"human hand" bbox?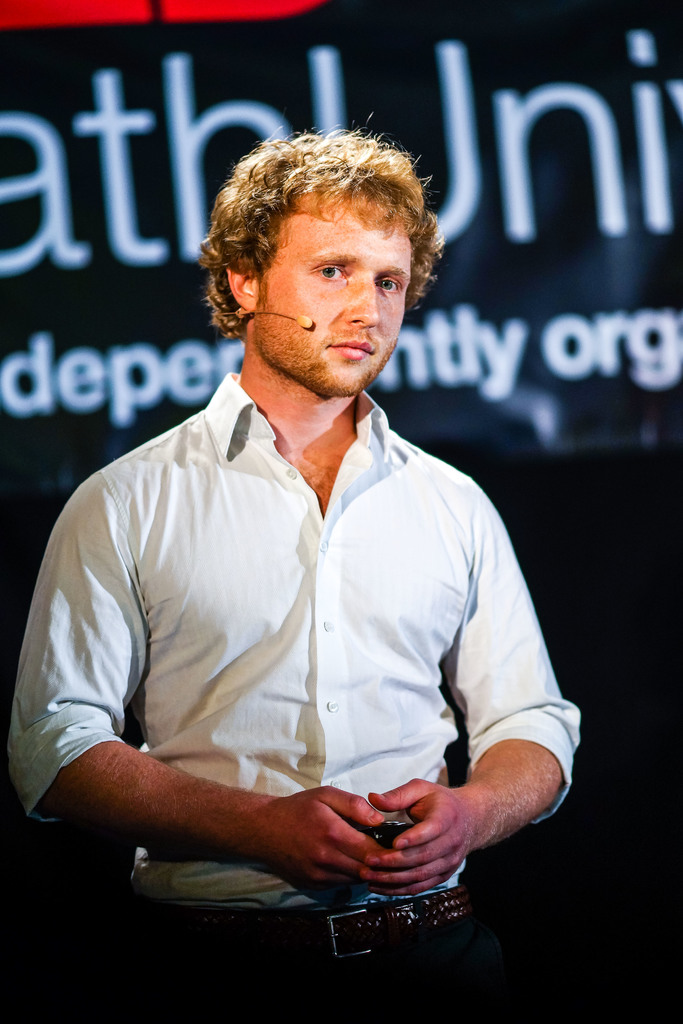
bbox=(236, 776, 424, 893)
